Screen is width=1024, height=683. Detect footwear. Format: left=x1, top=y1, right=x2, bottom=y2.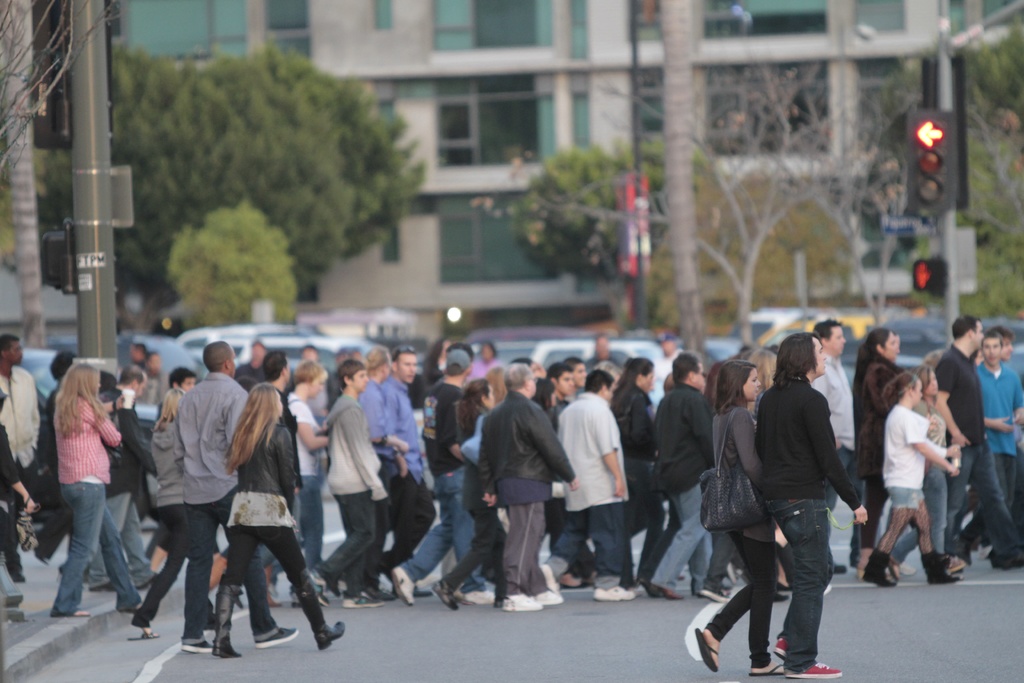
left=303, top=570, right=331, bottom=607.
